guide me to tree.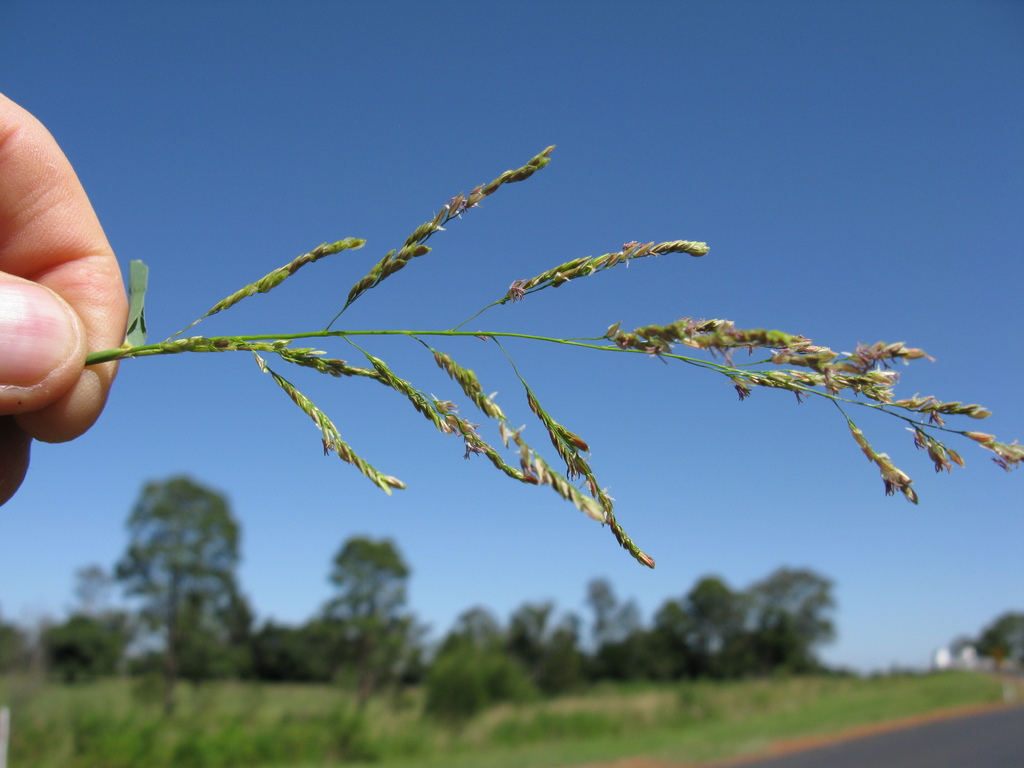
Guidance: x1=91 y1=458 x2=273 y2=736.
